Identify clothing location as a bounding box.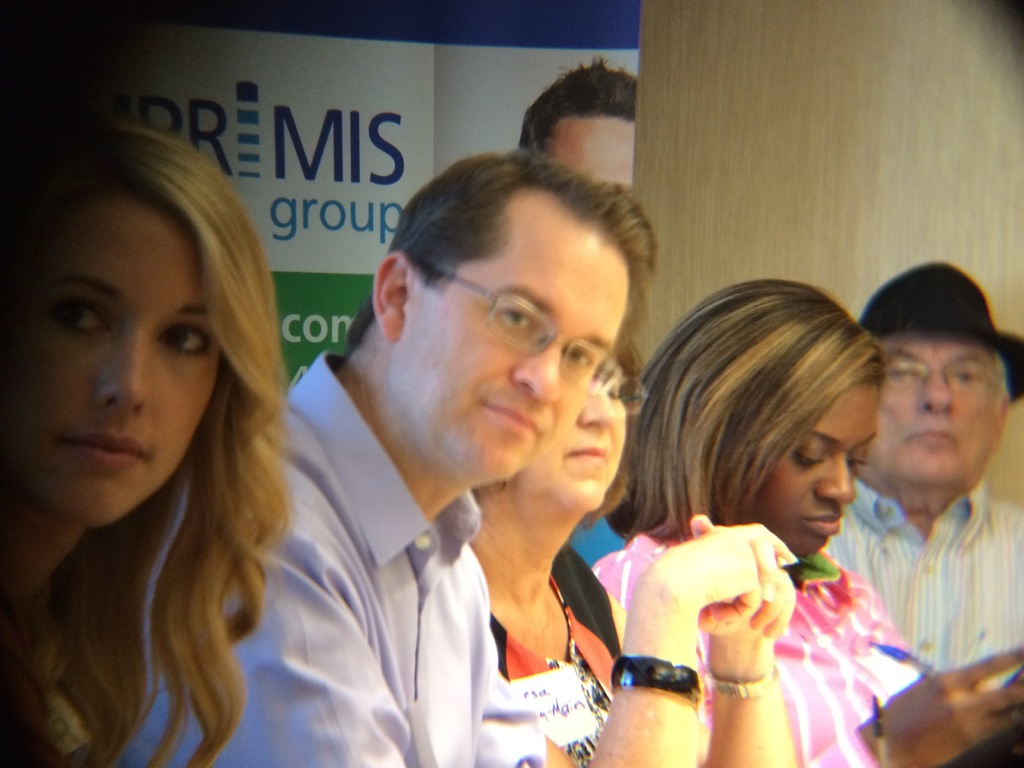
crop(820, 481, 1023, 671).
